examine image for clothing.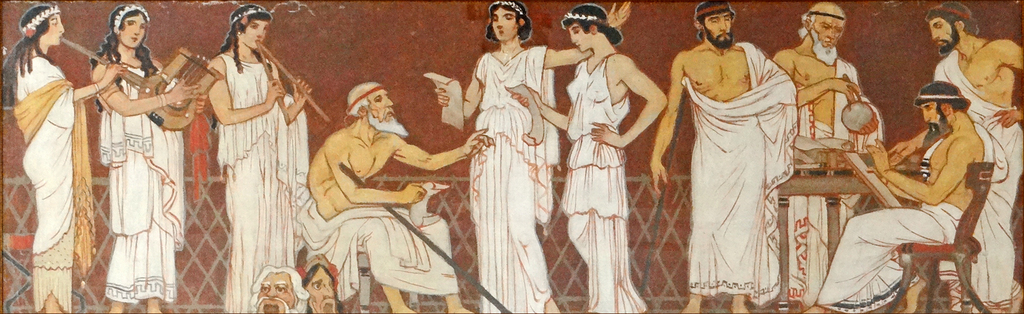
Examination result: (557, 53, 646, 313).
